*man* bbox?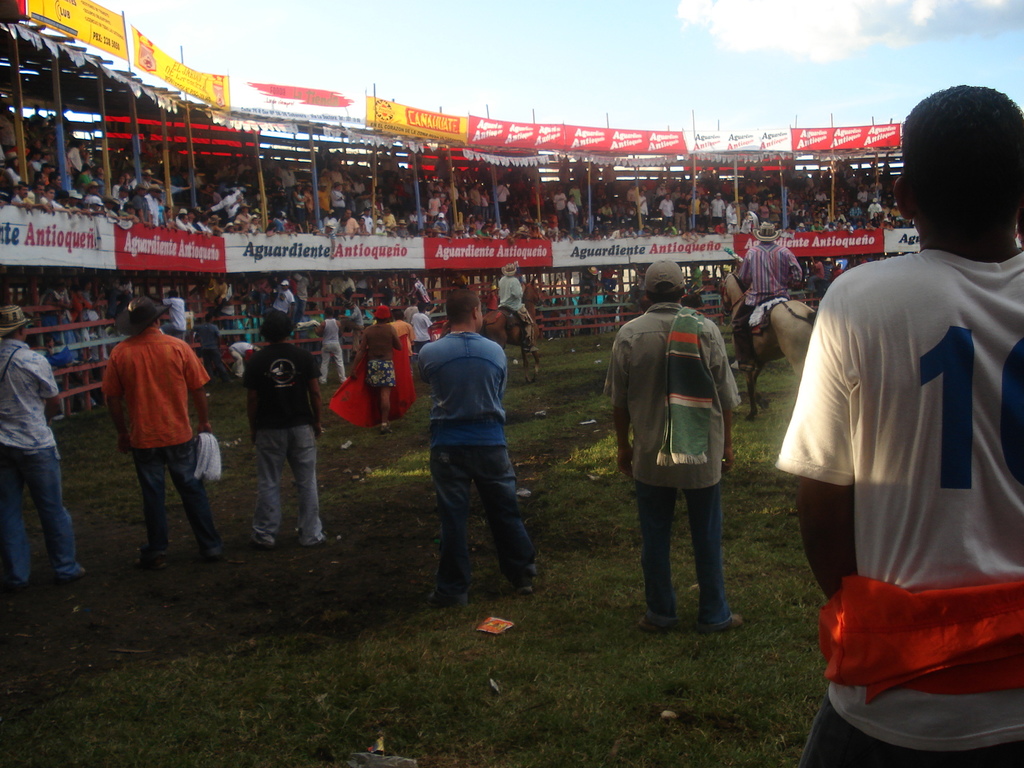
<region>865, 199, 883, 219</region>
